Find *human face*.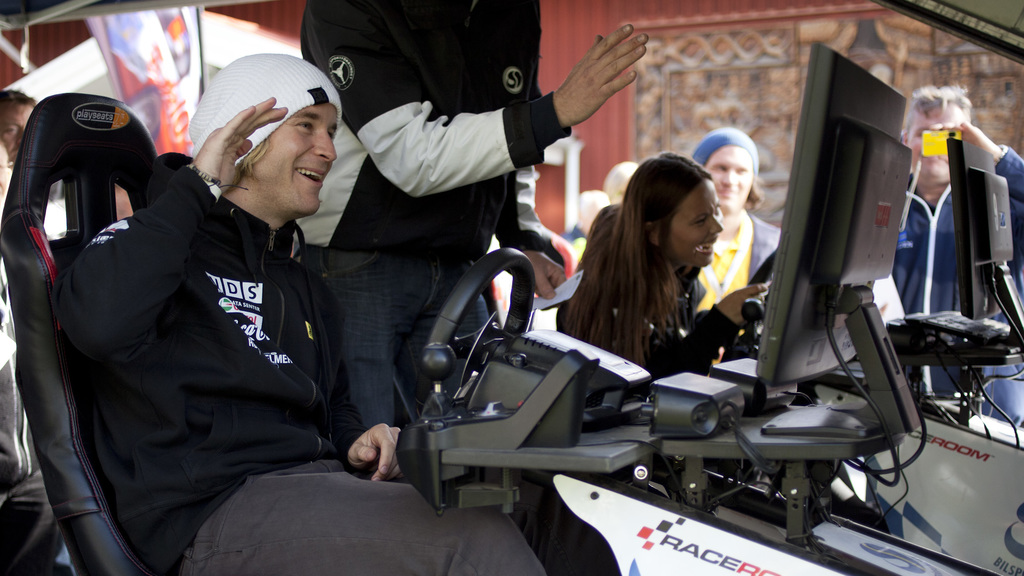
908 102 968 191.
